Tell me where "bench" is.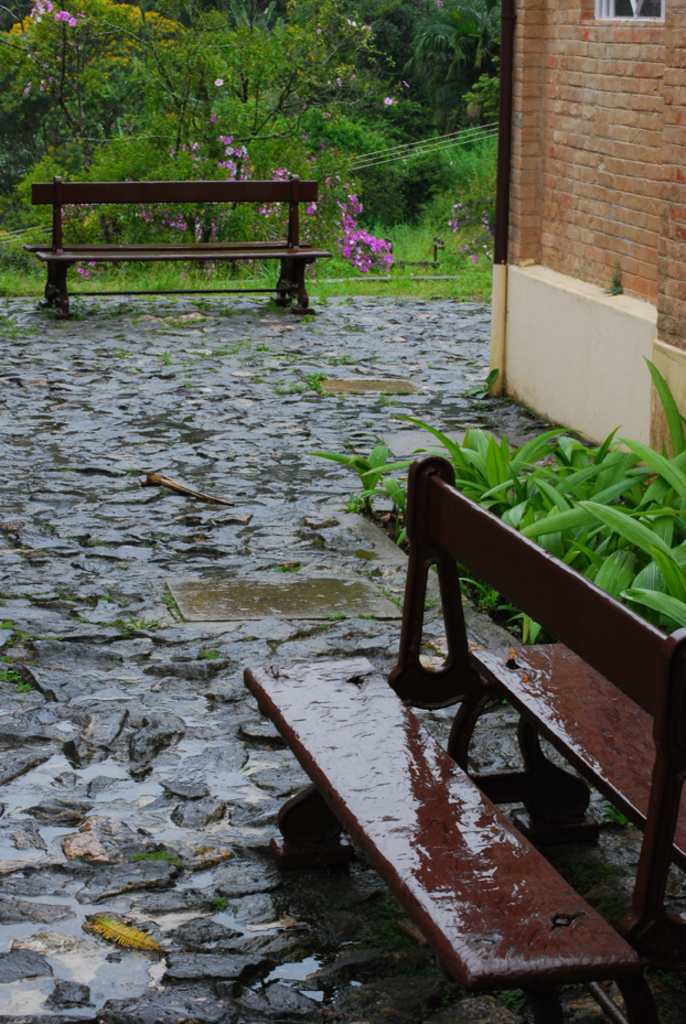
"bench" is at left=7, top=157, right=344, bottom=310.
